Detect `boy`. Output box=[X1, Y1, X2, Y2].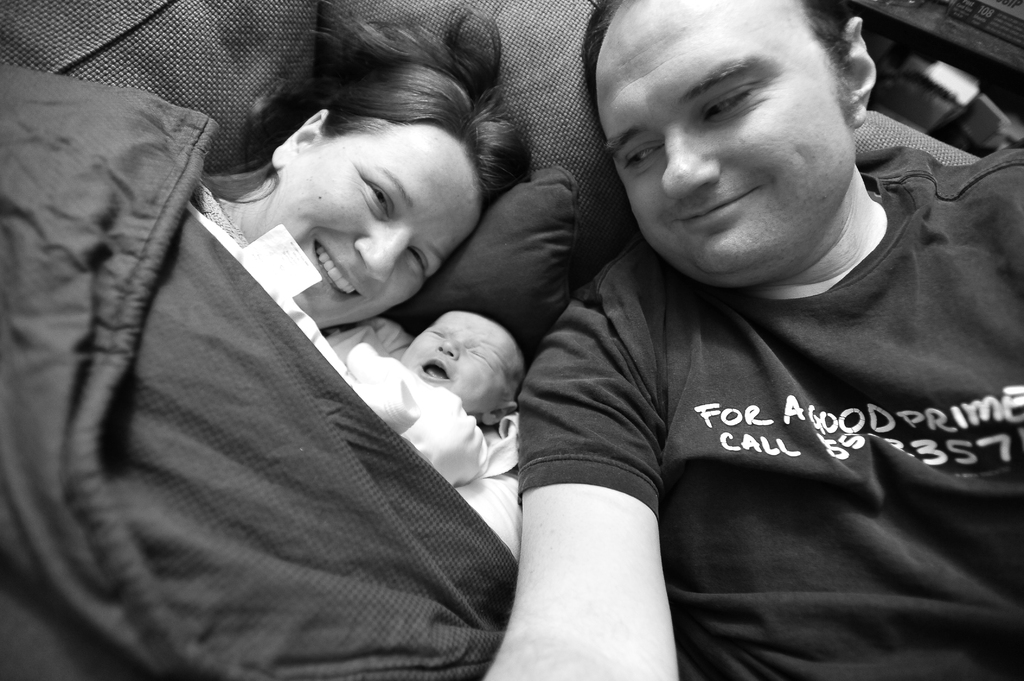
box=[344, 308, 523, 483].
